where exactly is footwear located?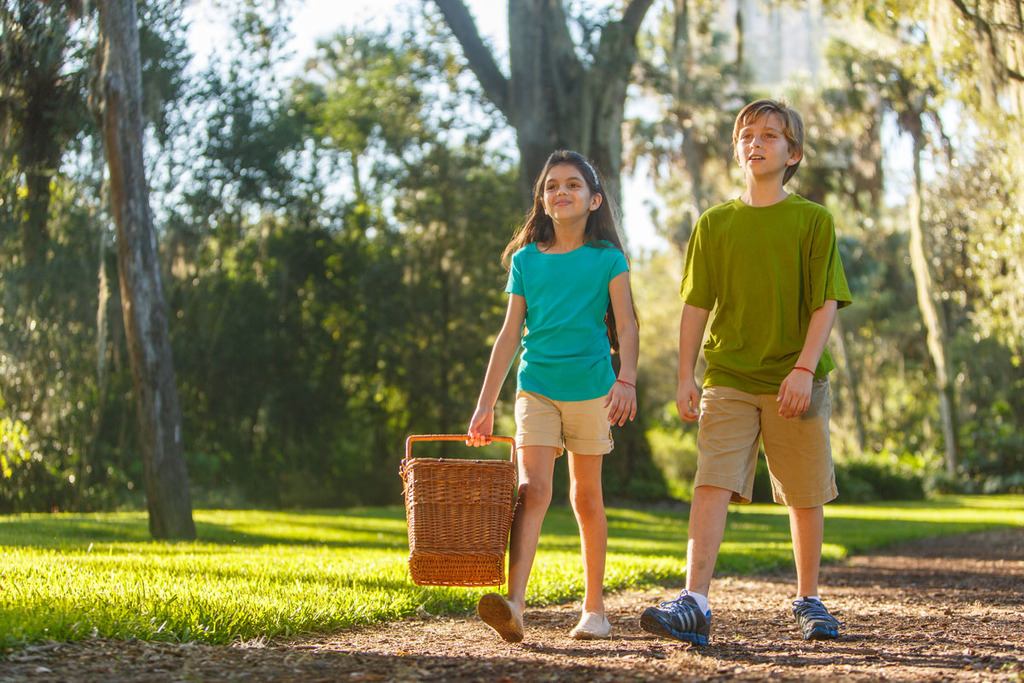
Its bounding box is region(791, 598, 843, 640).
